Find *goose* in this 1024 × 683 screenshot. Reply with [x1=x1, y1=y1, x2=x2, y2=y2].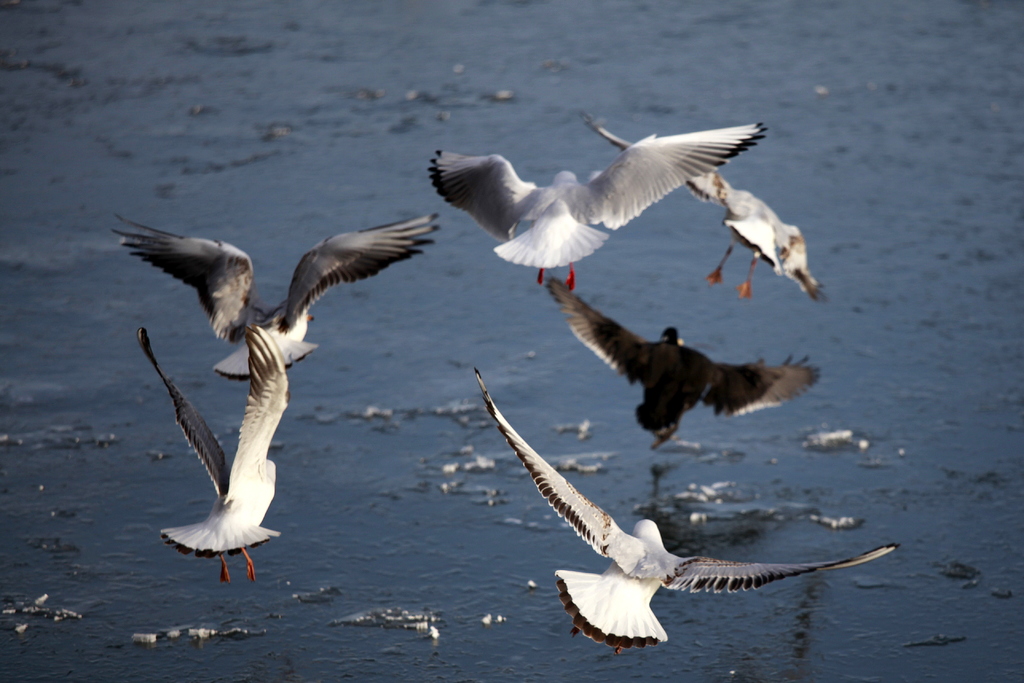
[x1=111, y1=214, x2=439, y2=377].
